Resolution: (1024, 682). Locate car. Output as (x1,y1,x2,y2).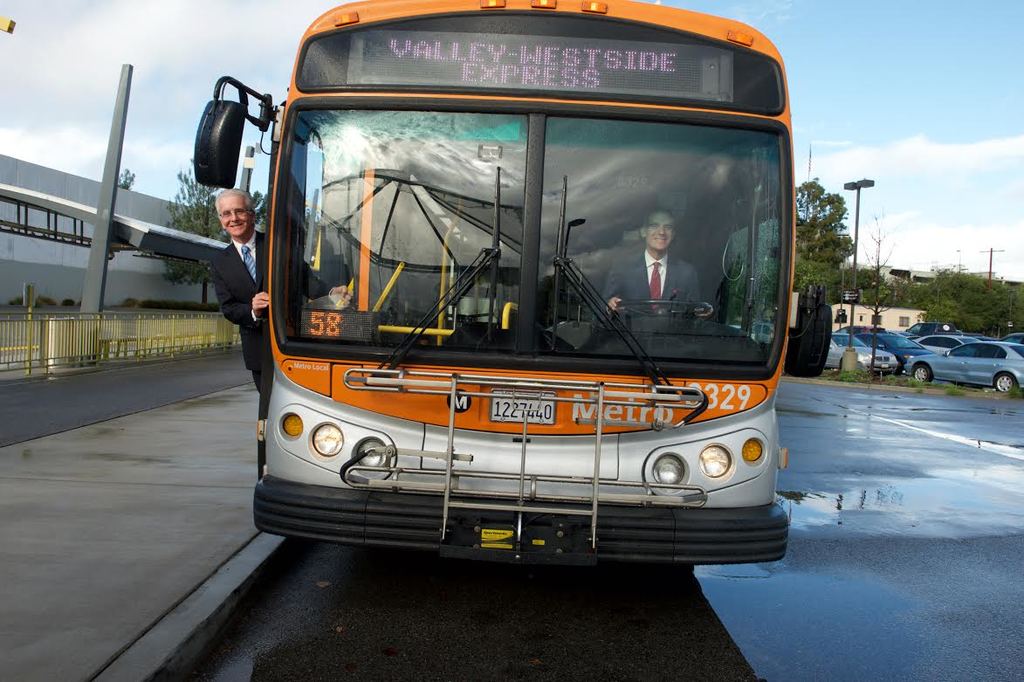
(916,331,973,354).
